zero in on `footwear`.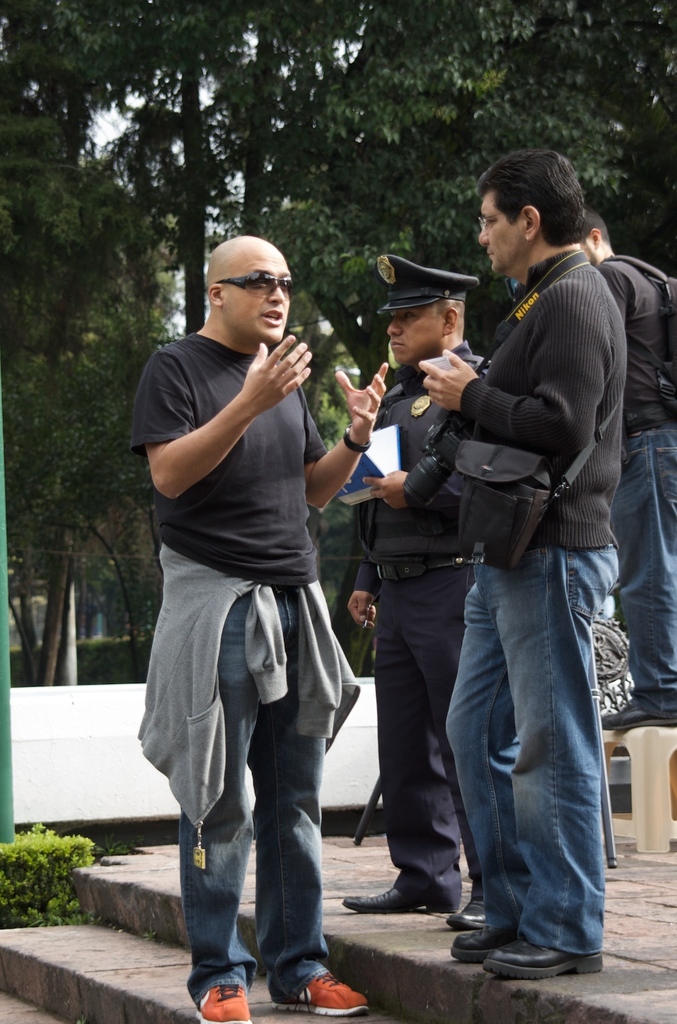
Zeroed in: 451/899/486/932.
